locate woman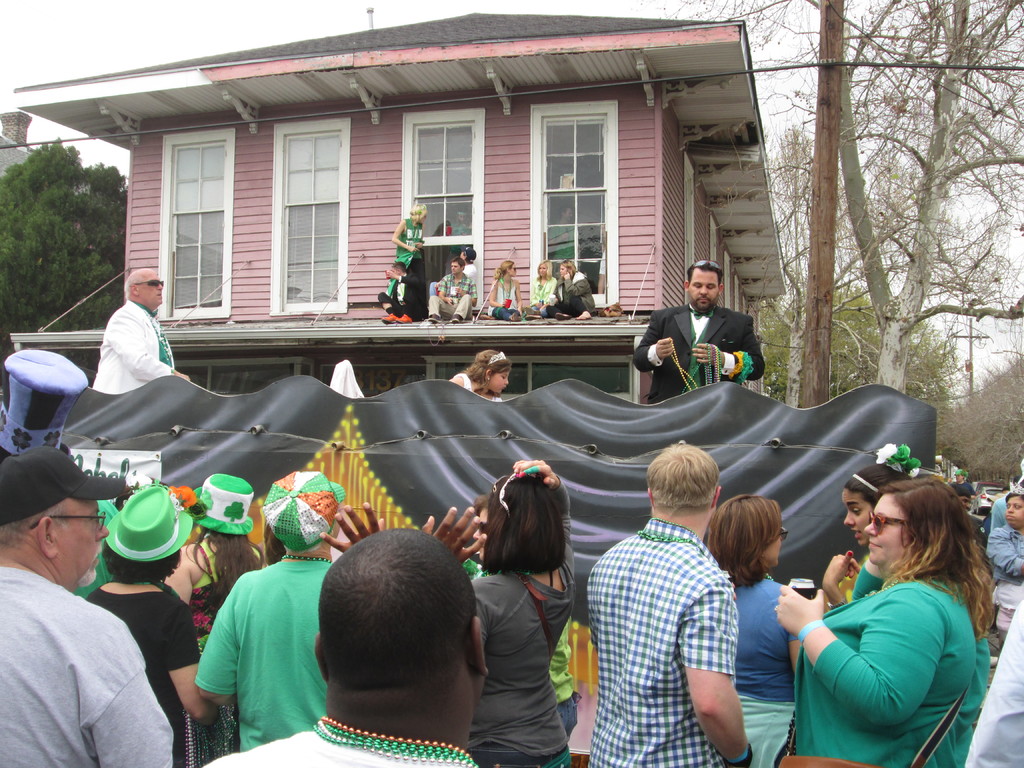
982/476/1023/590
